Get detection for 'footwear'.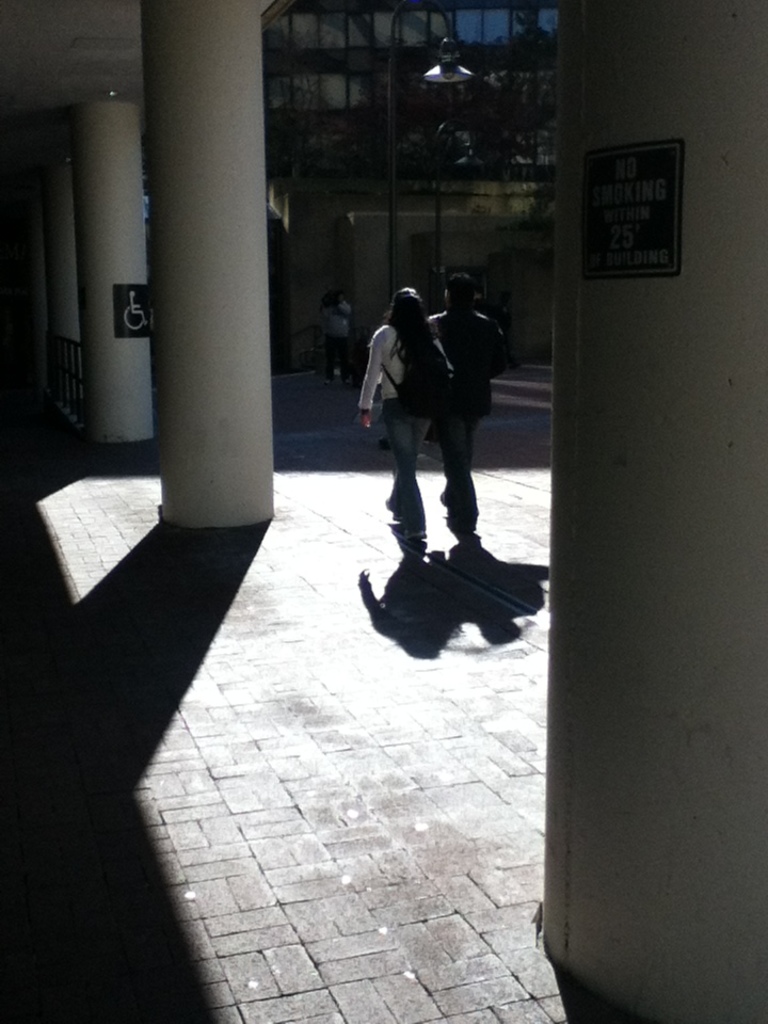
Detection: detection(391, 511, 398, 526).
